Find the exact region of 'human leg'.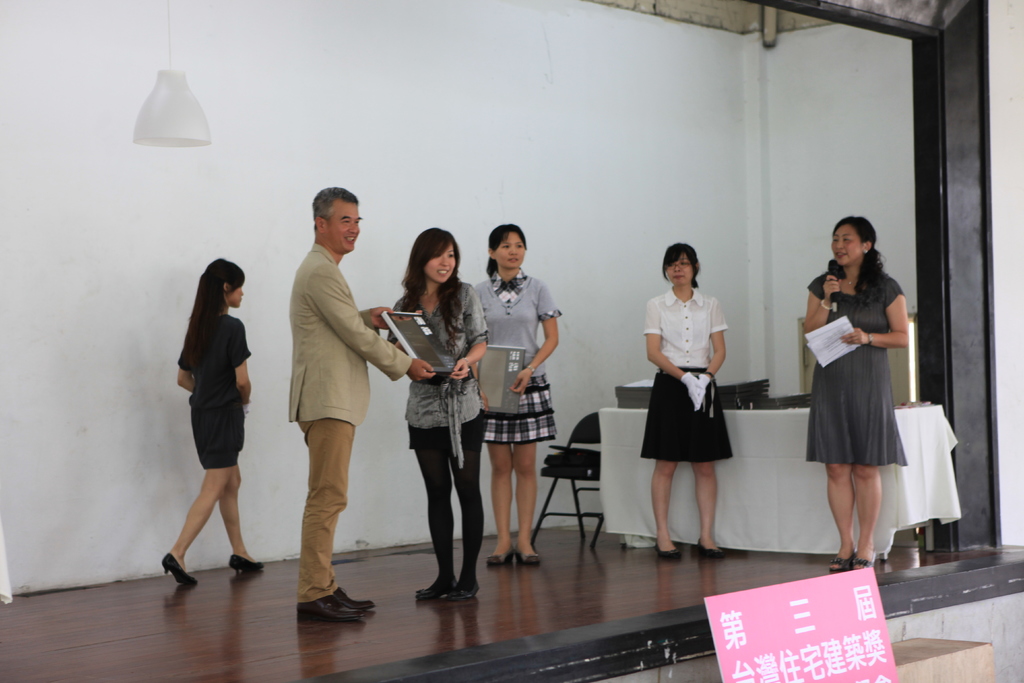
Exact region: region(484, 418, 513, 568).
